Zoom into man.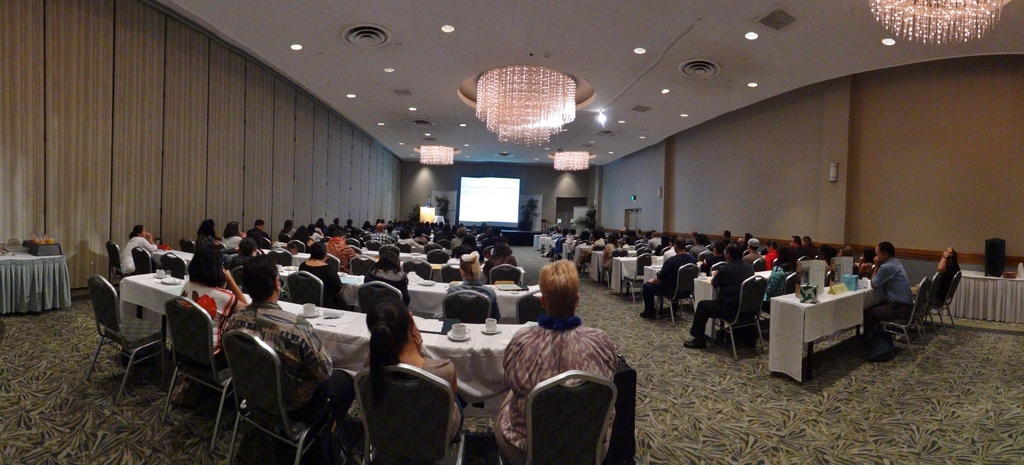
Zoom target: locate(246, 219, 270, 238).
